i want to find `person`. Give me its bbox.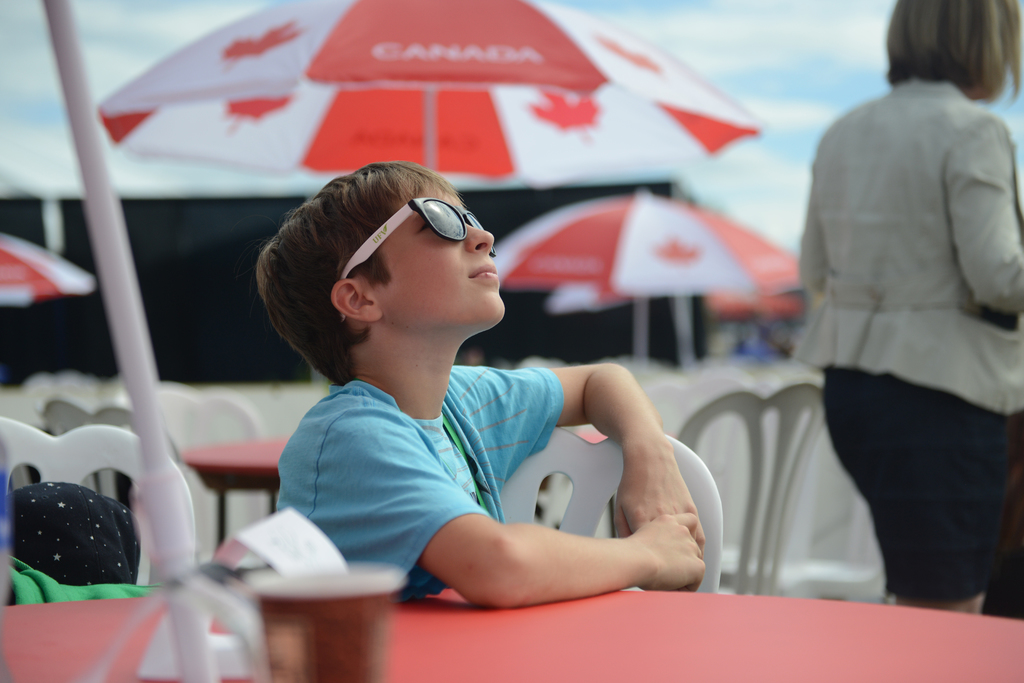
box=[796, 0, 1023, 617].
